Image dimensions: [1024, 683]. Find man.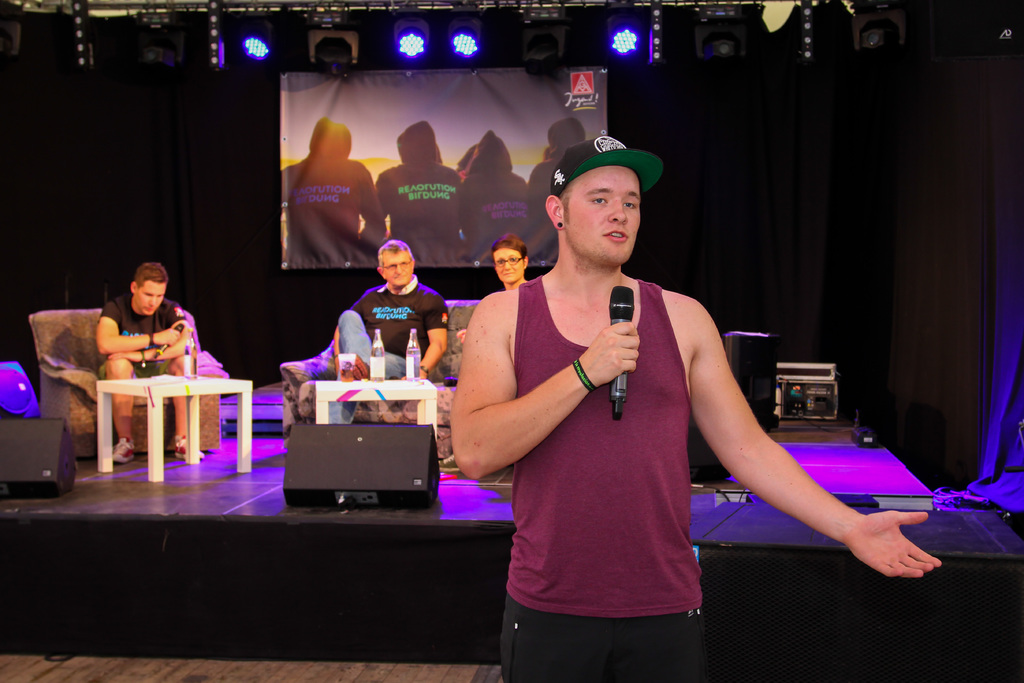
box=[278, 119, 384, 267].
